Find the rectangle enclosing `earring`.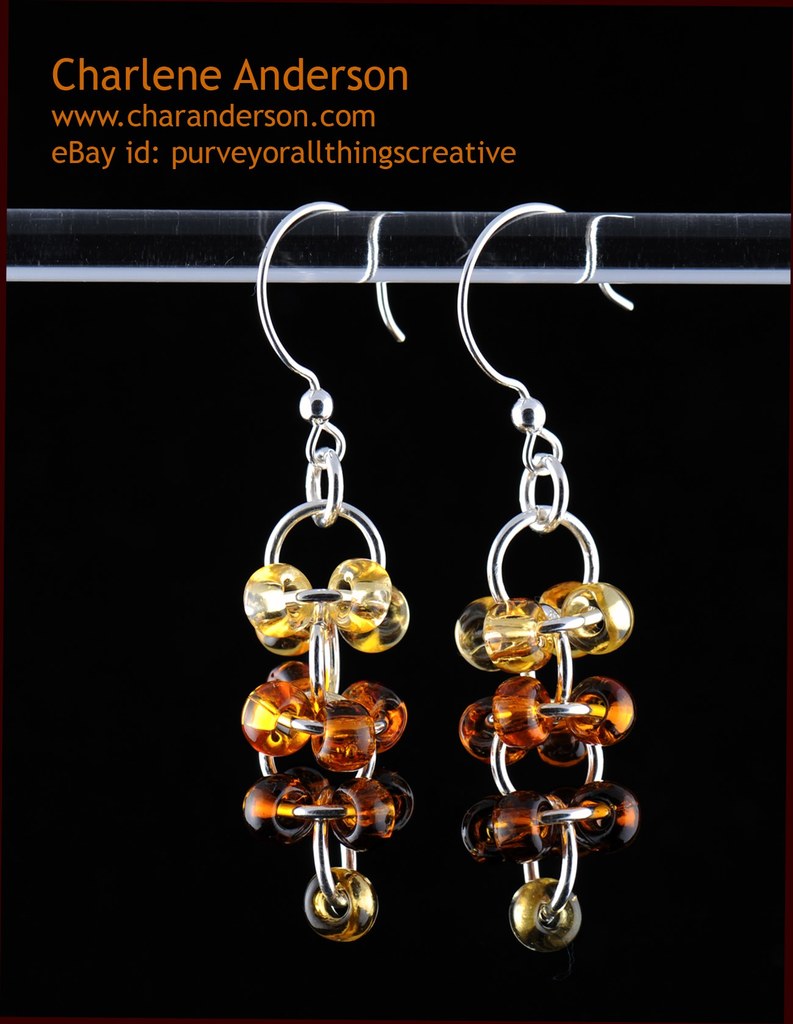
bbox=(448, 202, 643, 957).
